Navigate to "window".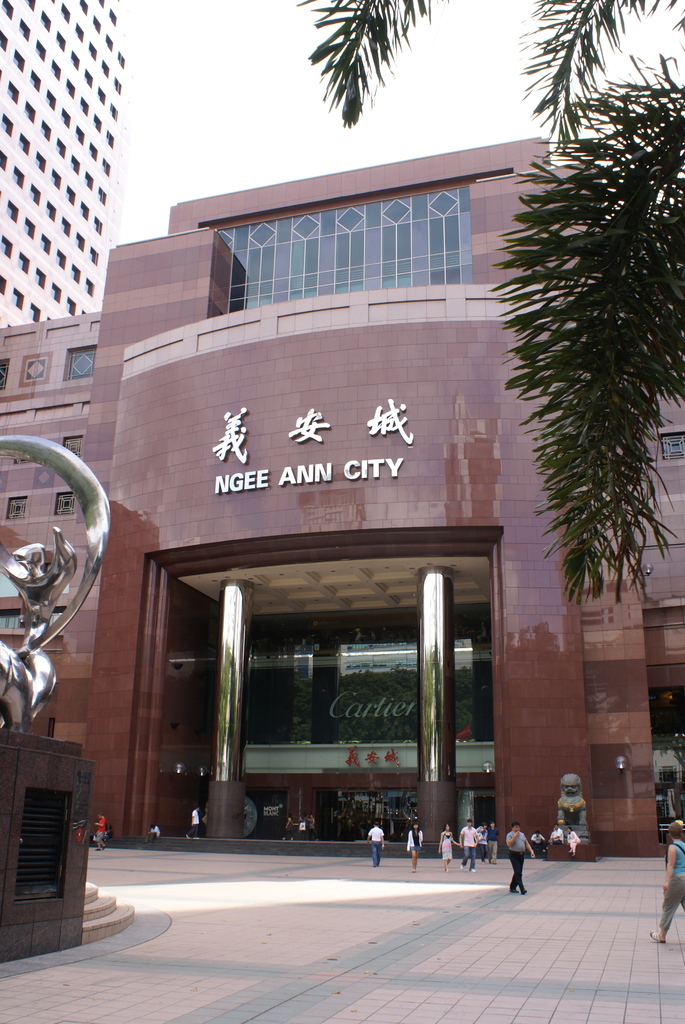
Navigation target: detection(109, 5, 119, 28).
